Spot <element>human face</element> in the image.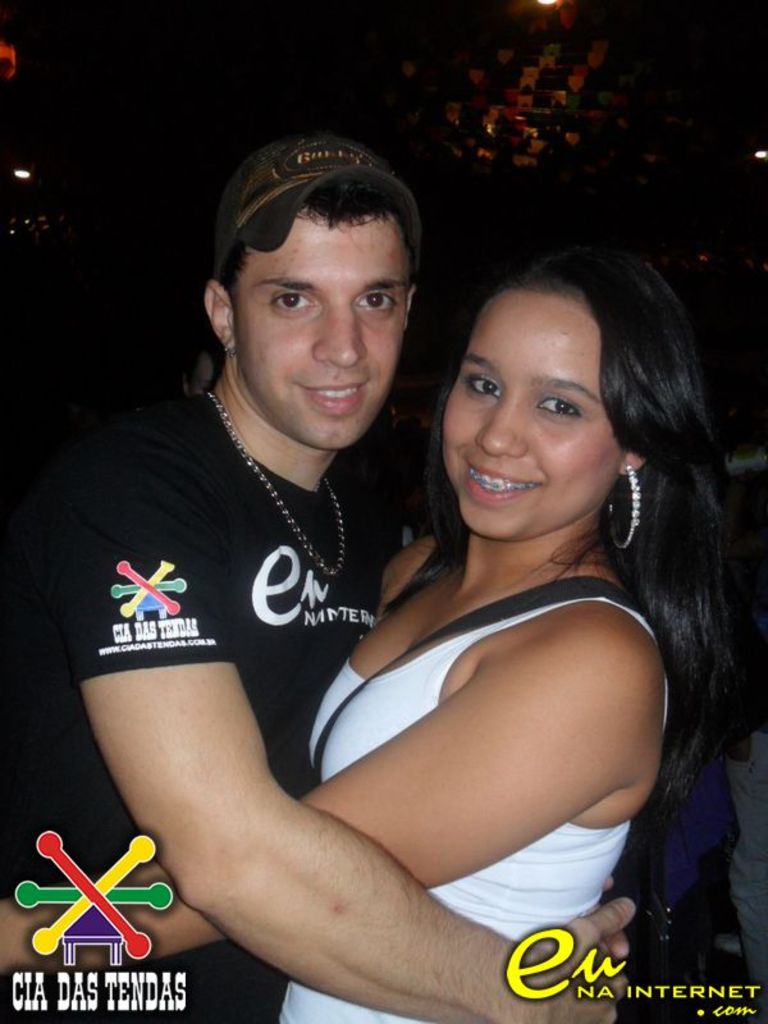
<element>human face</element> found at 433, 282, 631, 556.
